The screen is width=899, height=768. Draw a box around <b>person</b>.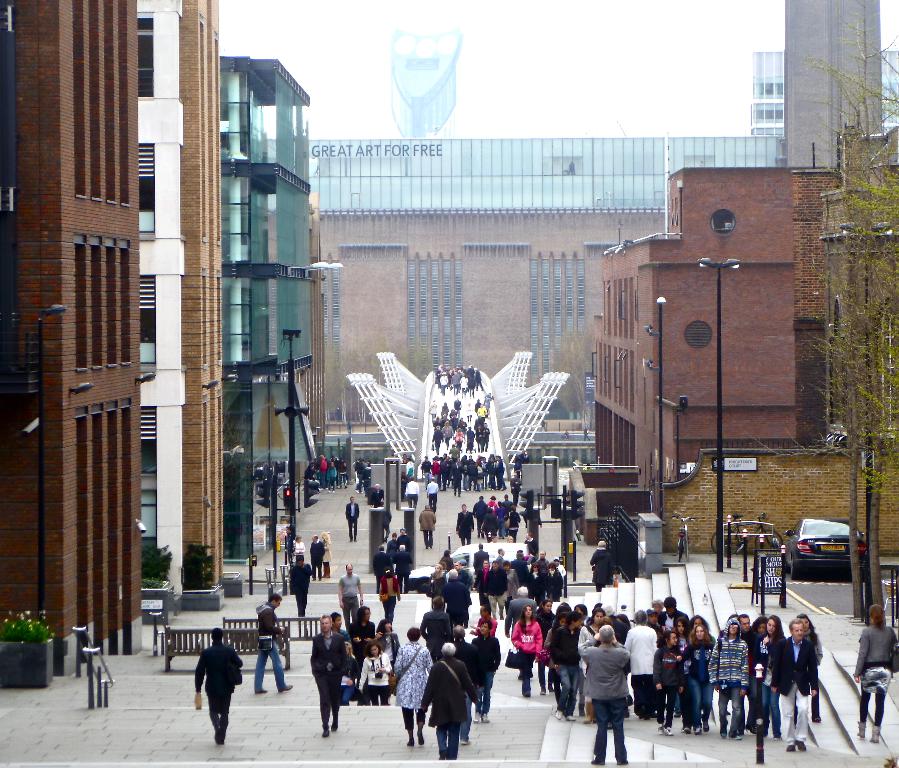
left=347, top=499, right=360, bottom=535.
